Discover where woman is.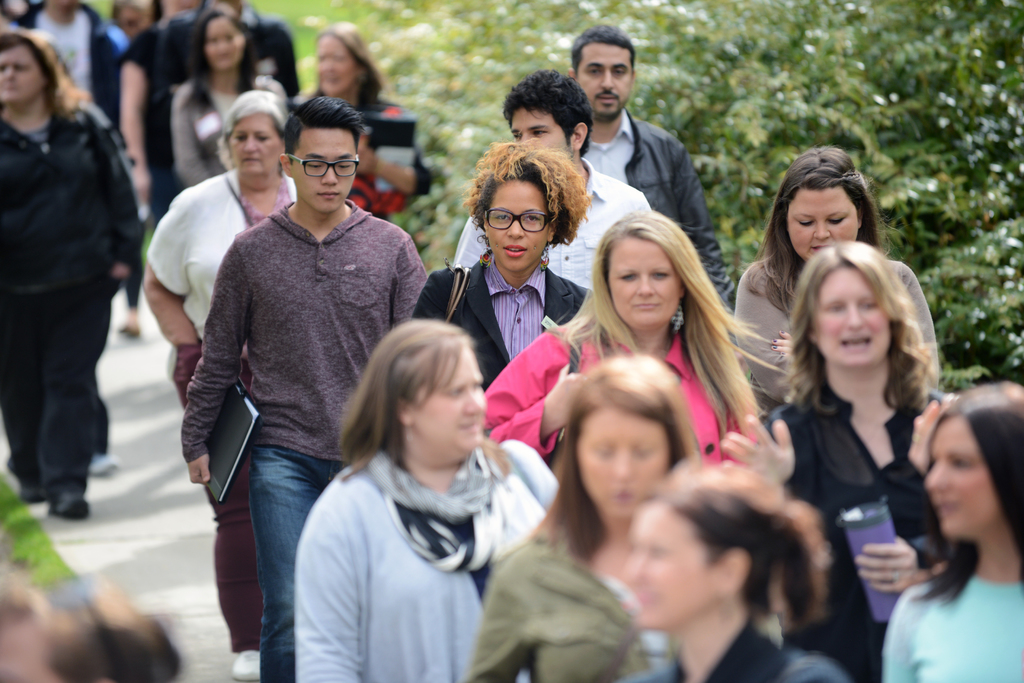
Discovered at [171, 8, 292, 189].
